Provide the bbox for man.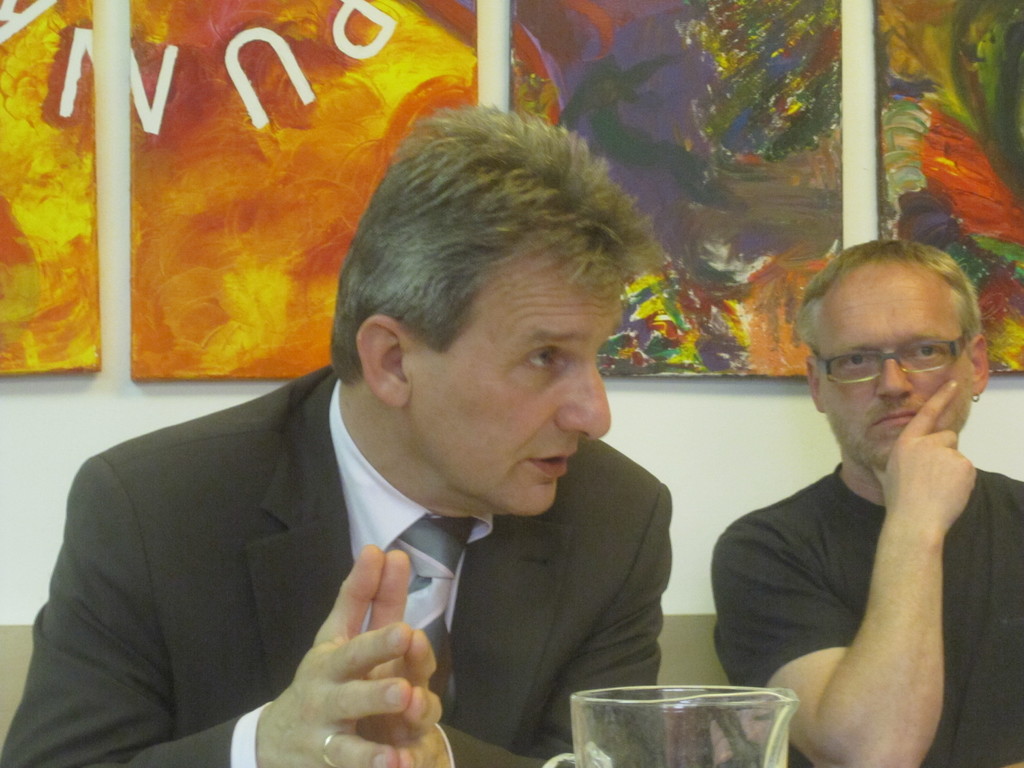
{"left": 709, "top": 236, "right": 1023, "bottom": 767}.
